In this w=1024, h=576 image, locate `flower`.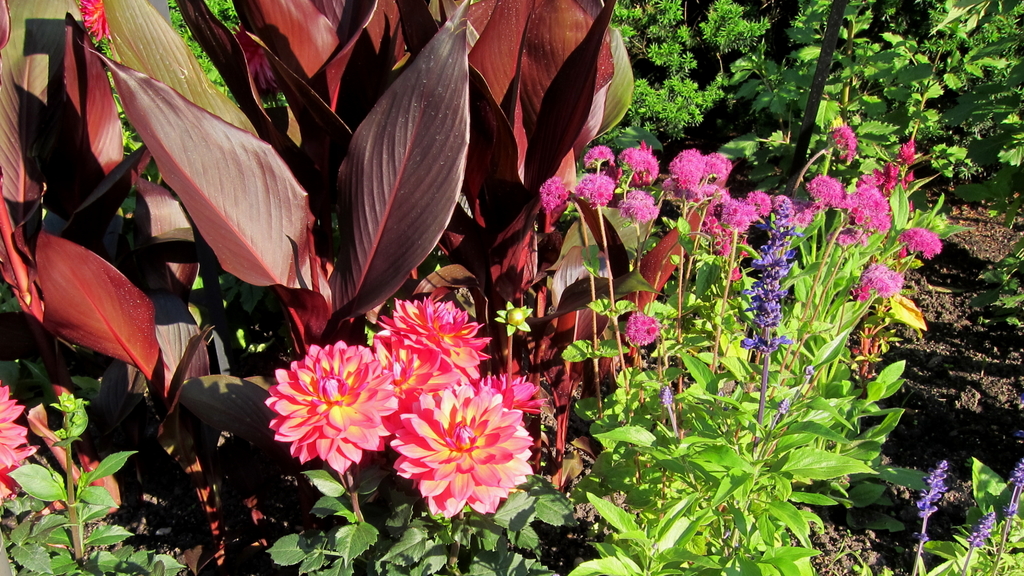
Bounding box: region(0, 383, 31, 502).
